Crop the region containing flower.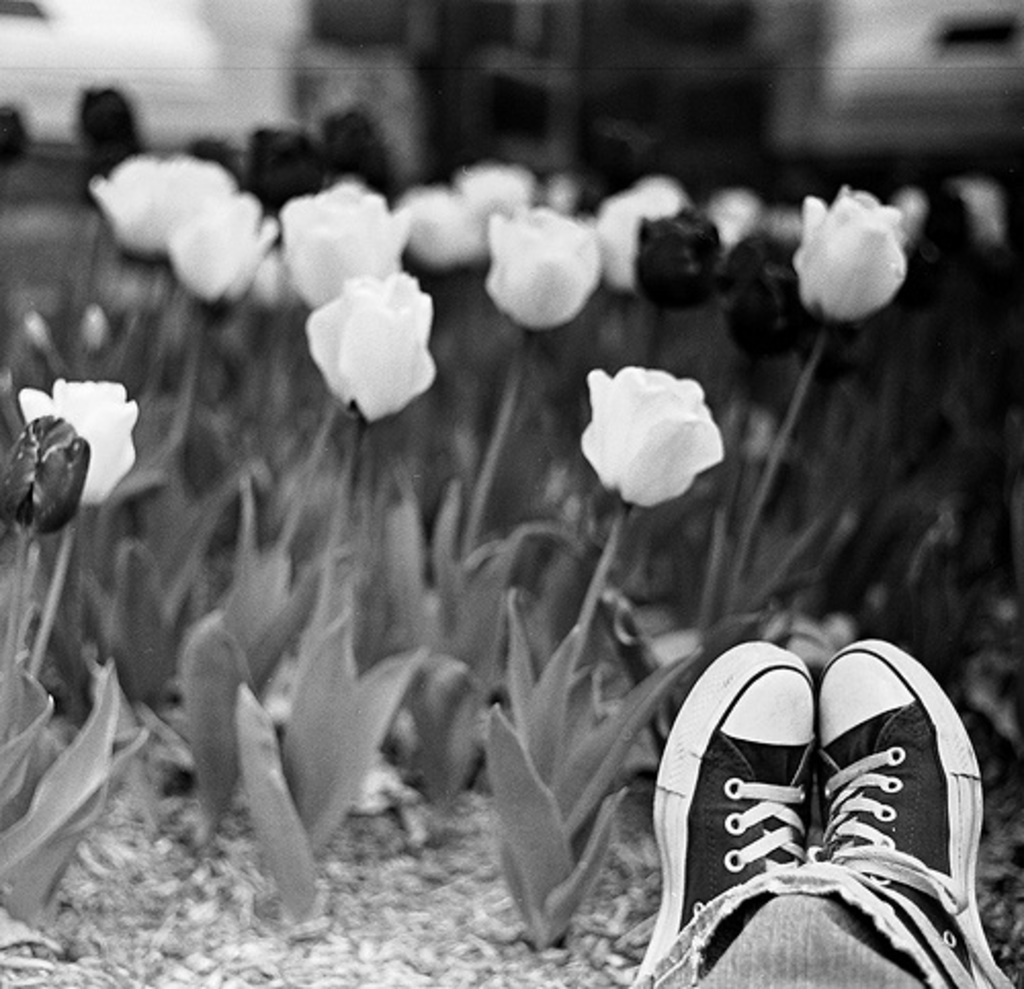
Crop region: BBox(281, 180, 416, 313).
